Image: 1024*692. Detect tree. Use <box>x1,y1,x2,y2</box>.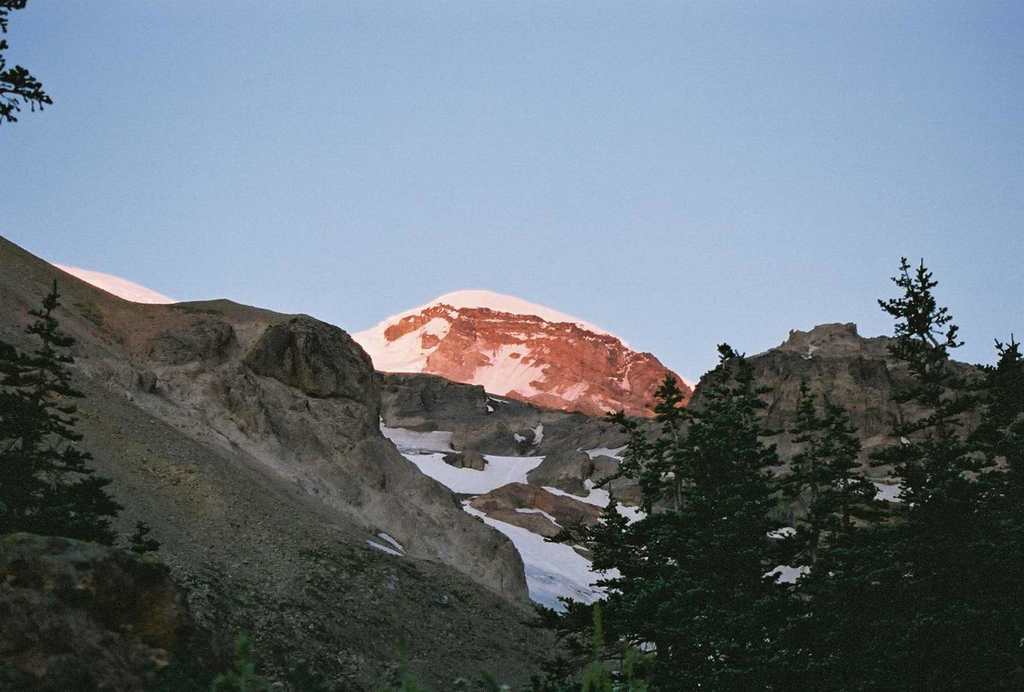
<box>0,0,55,125</box>.
